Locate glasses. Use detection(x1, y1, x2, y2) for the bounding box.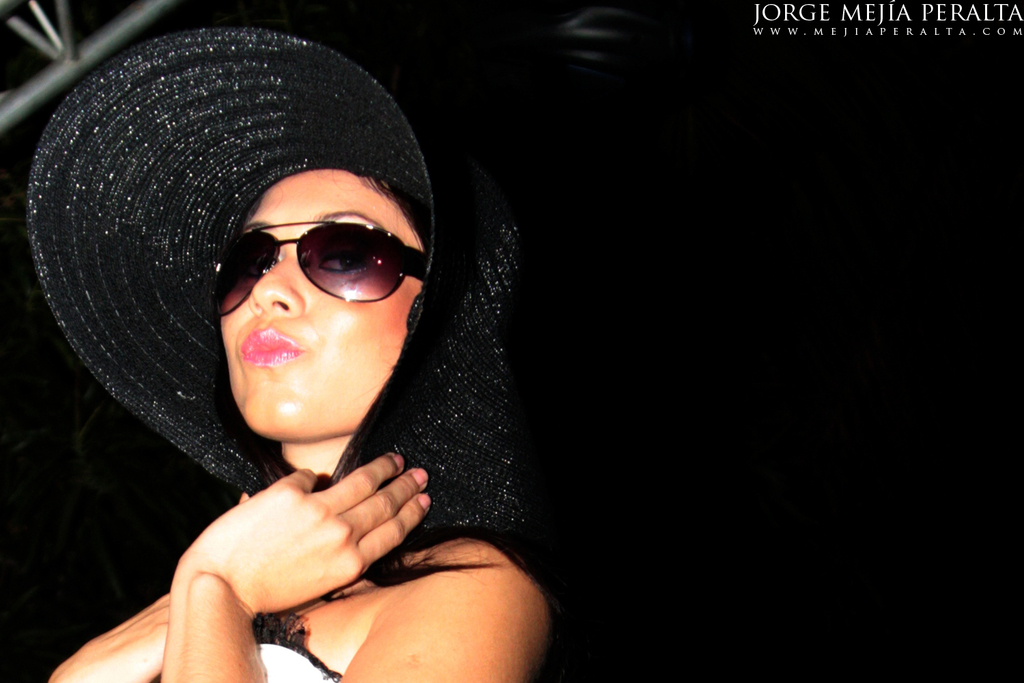
detection(193, 199, 414, 307).
